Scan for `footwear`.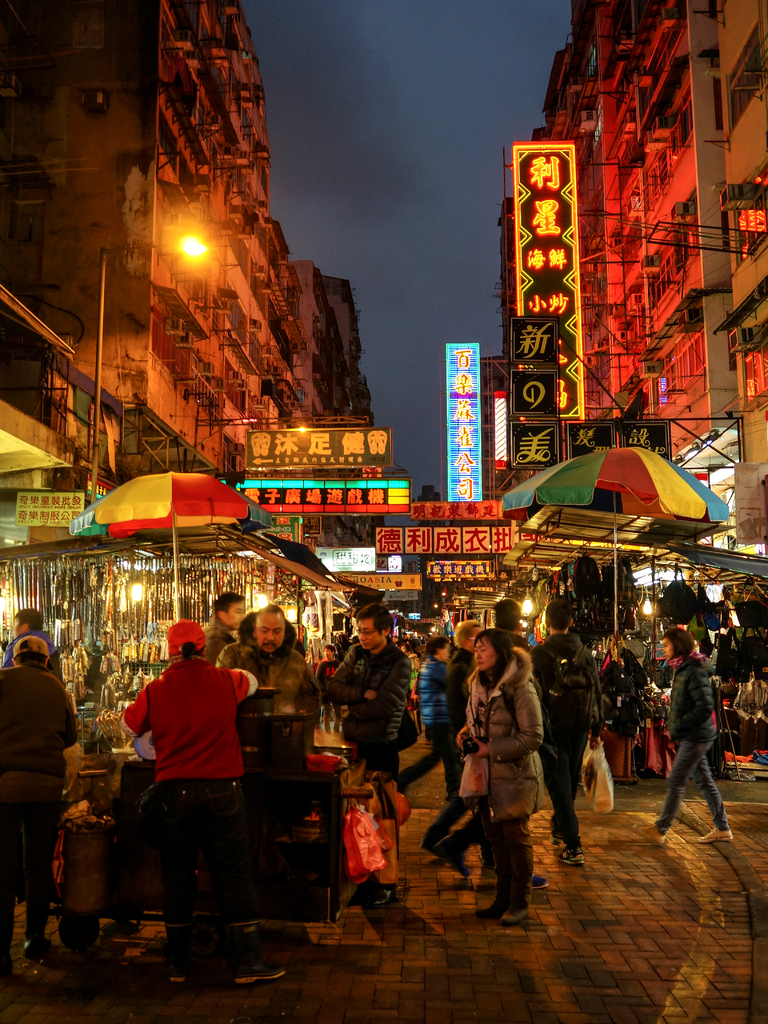
Scan result: select_region(690, 814, 741, 844).
